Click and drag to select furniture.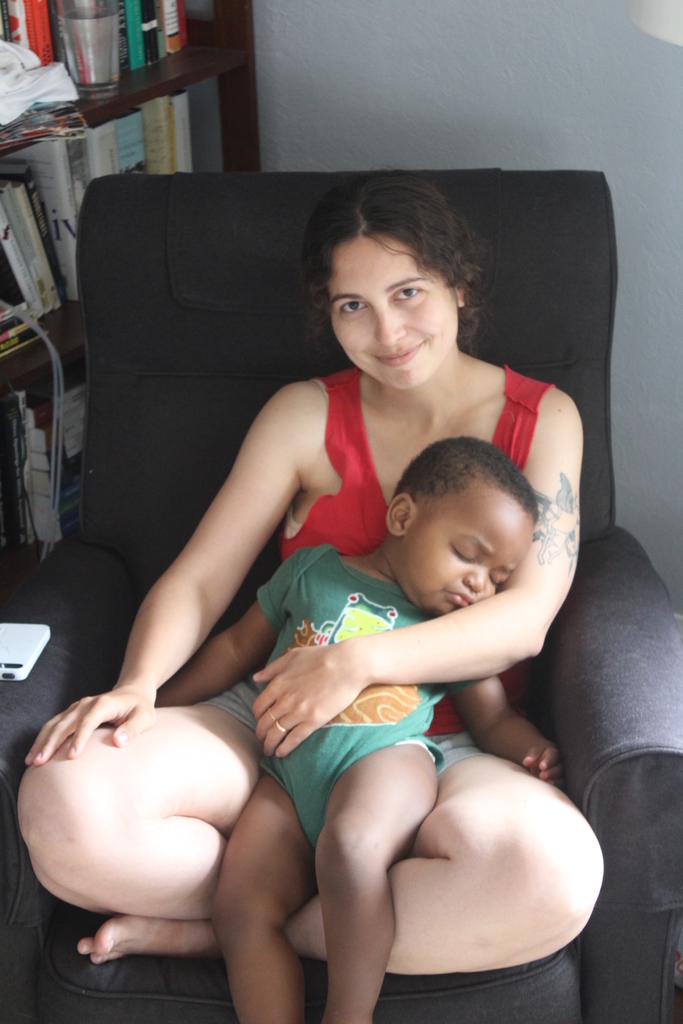
Selection: (left=0, top=173, right=682, bottom=1023).
